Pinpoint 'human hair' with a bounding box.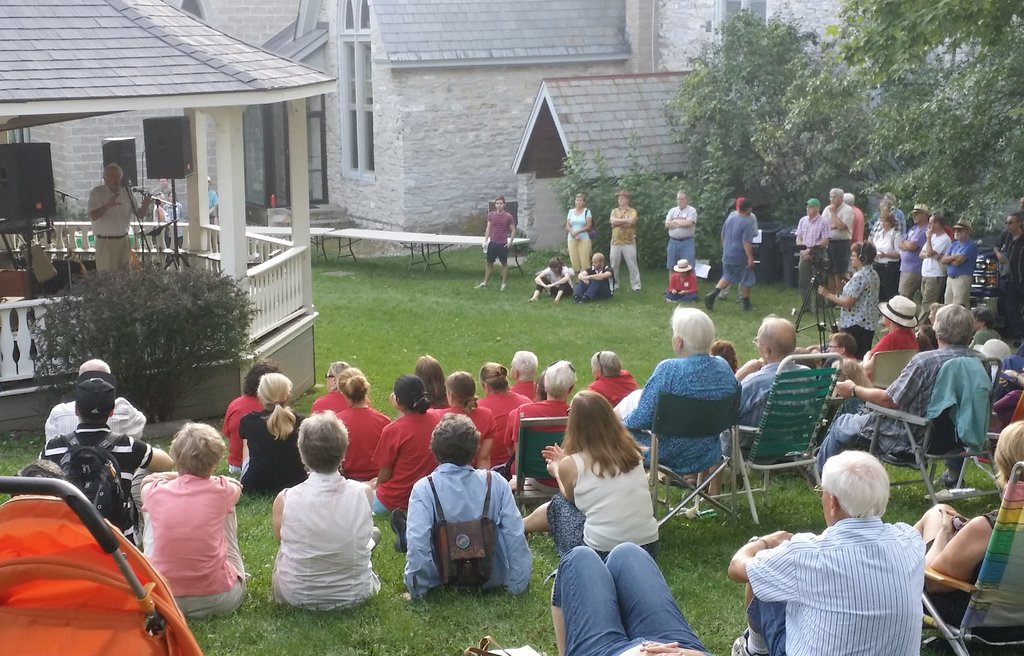
BBox(168, 422, 225, 478).
